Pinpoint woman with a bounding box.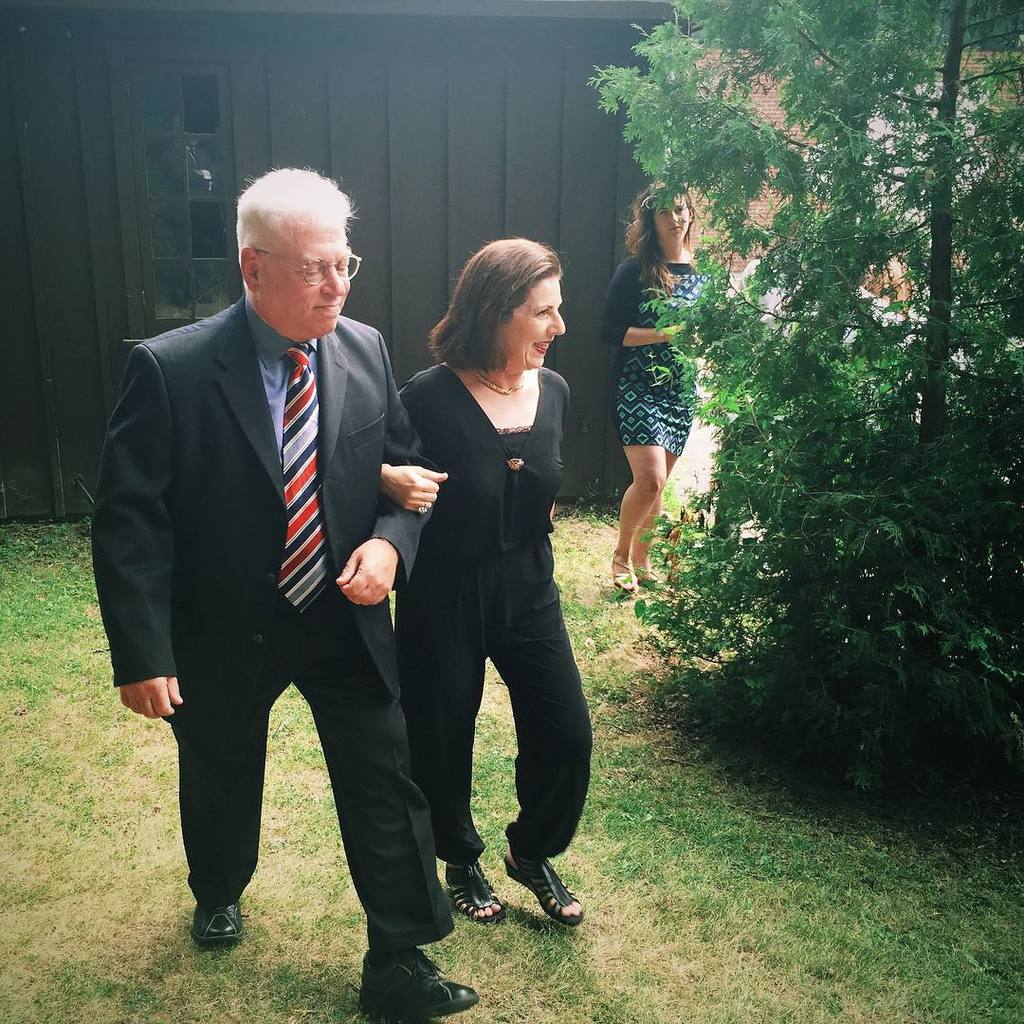
box(593, 172, 715, 592).
